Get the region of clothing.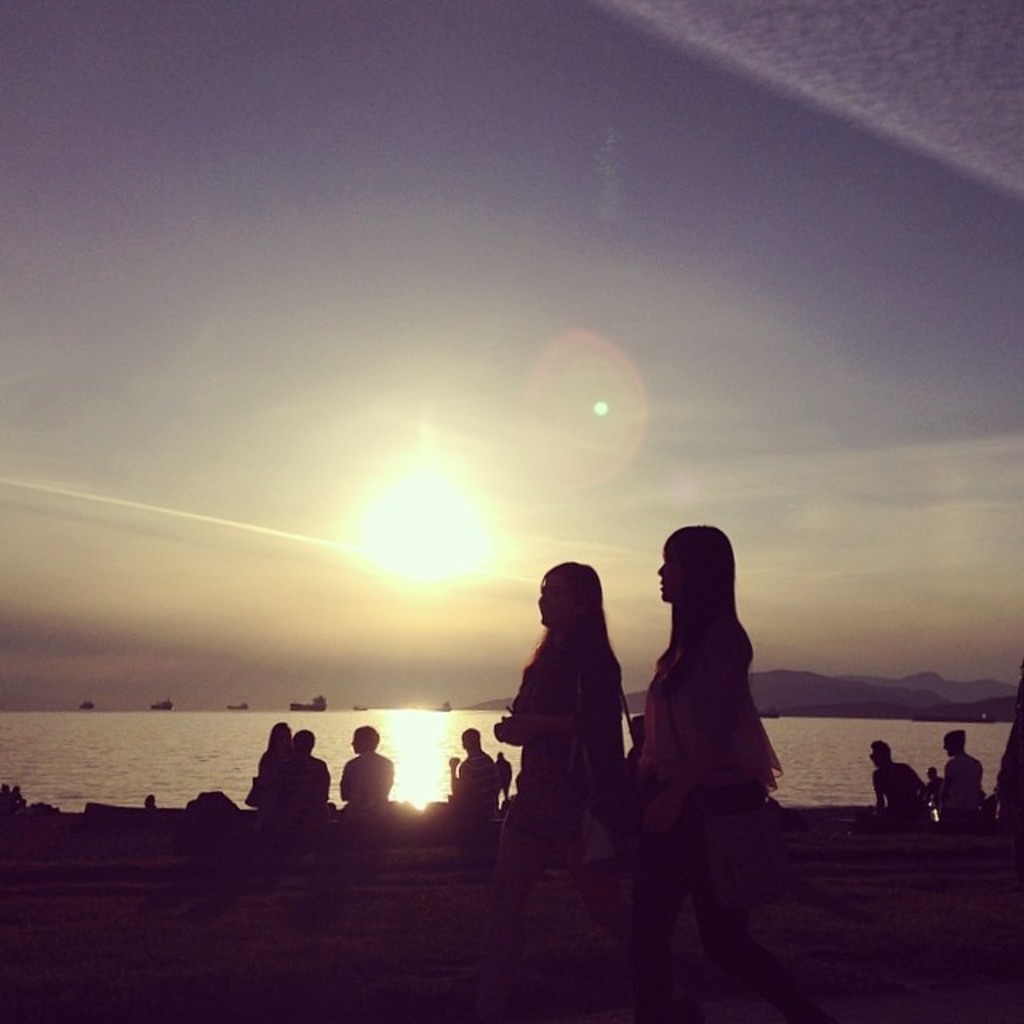
(left=282, top=758, right=342, bottom=835).
